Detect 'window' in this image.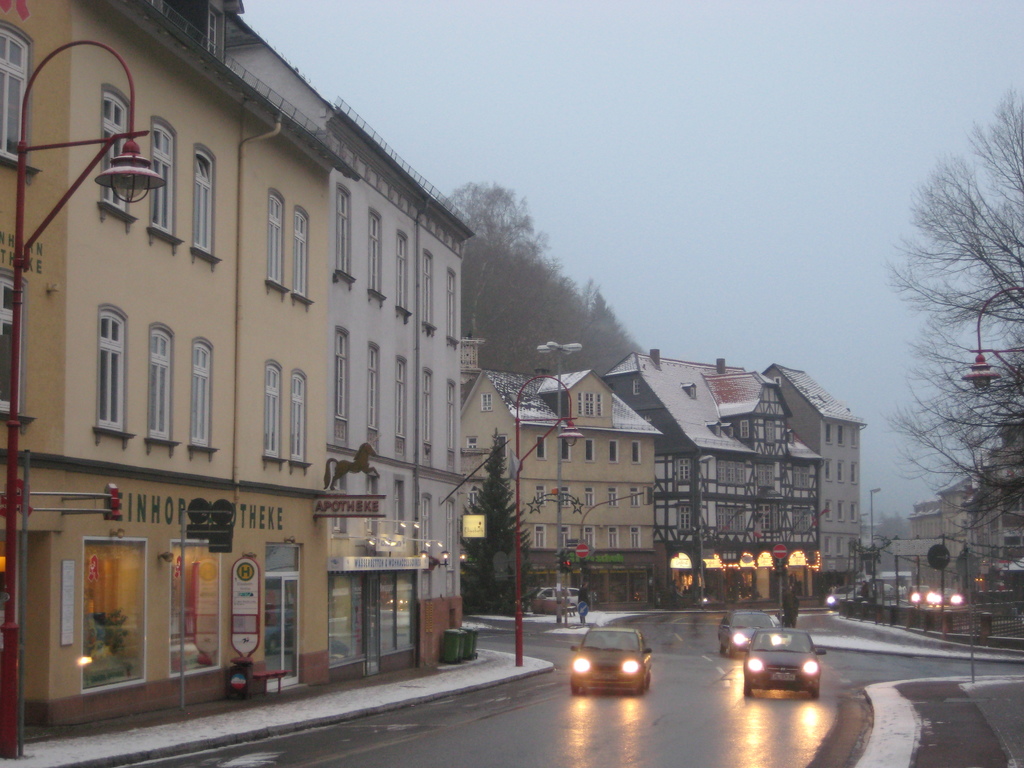
Detection: Rect(367, 476, 377, 531).
